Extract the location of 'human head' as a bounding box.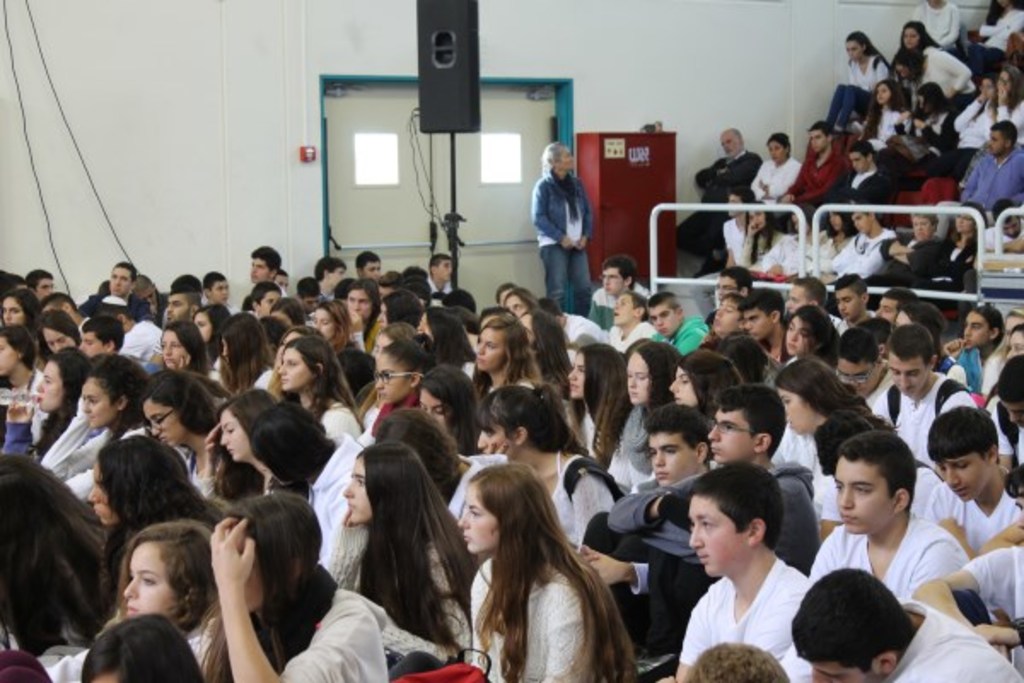
(left=790, top=201, right=809, bottom=236).
